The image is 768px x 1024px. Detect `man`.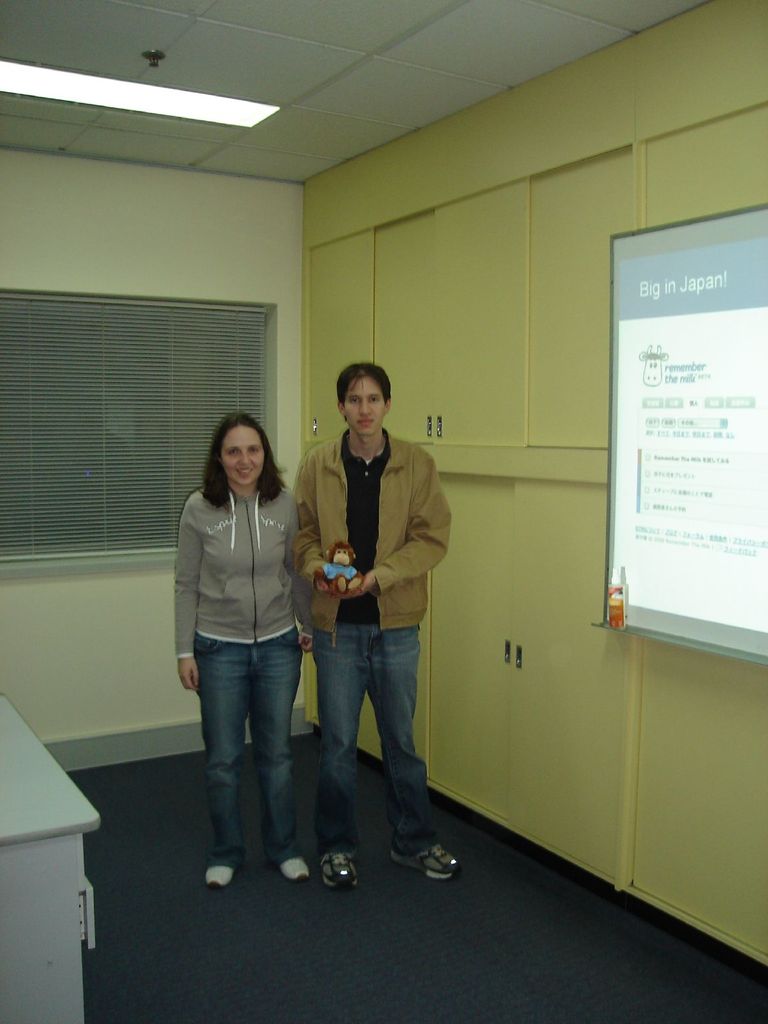
Detection: [282,364,460,876].
